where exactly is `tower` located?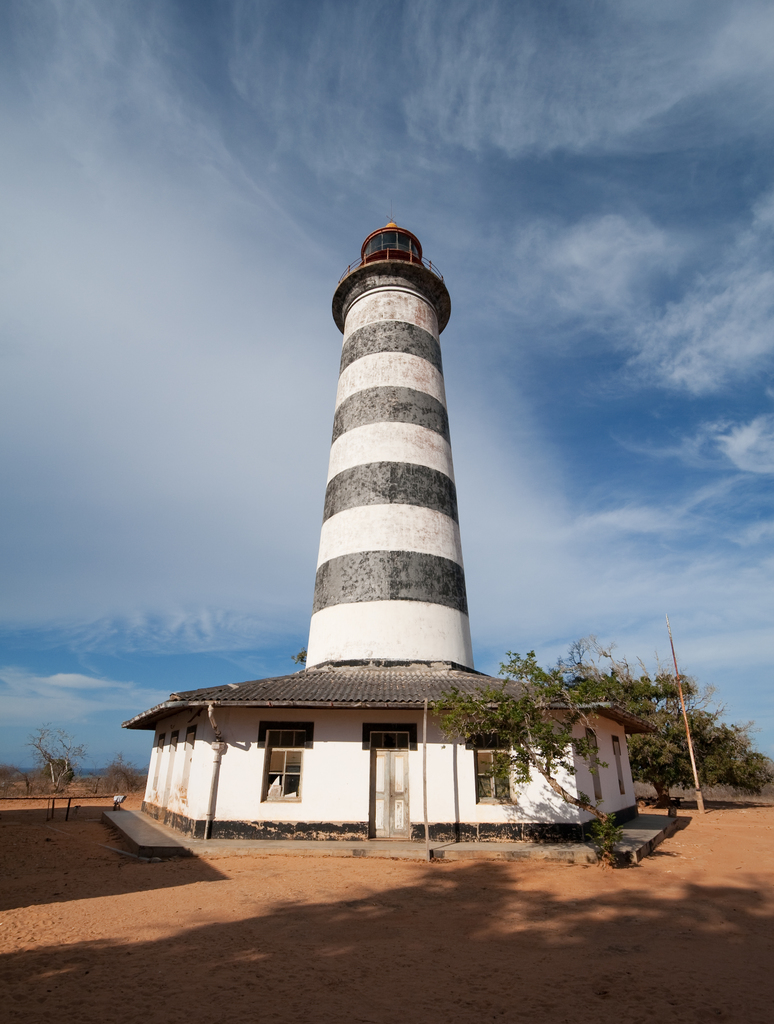
Its bounding box is crop(177, 183, 593, 818).
